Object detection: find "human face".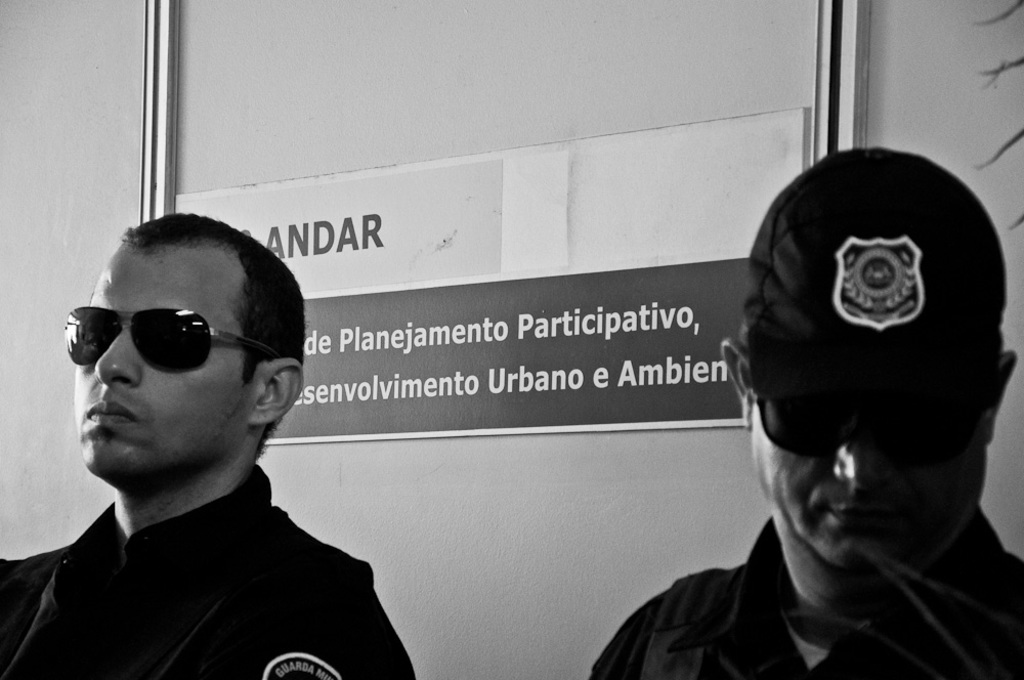
751:389:988:576.
